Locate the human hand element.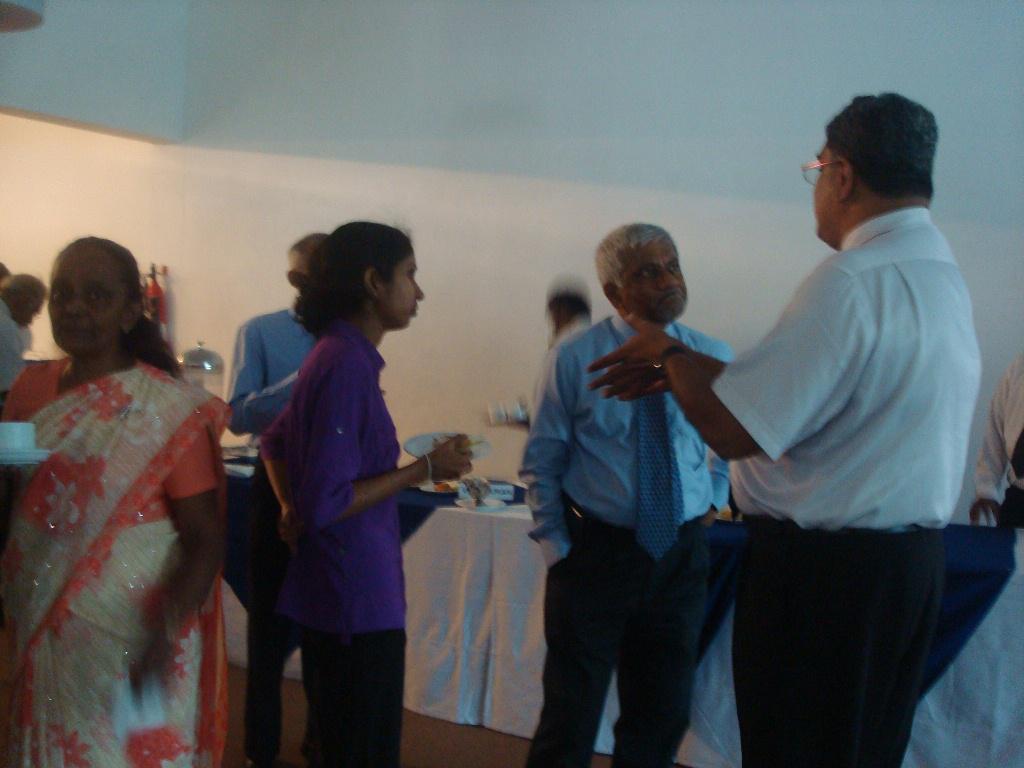
Element bbox: <region>601, 370, 673, 404</region>.
